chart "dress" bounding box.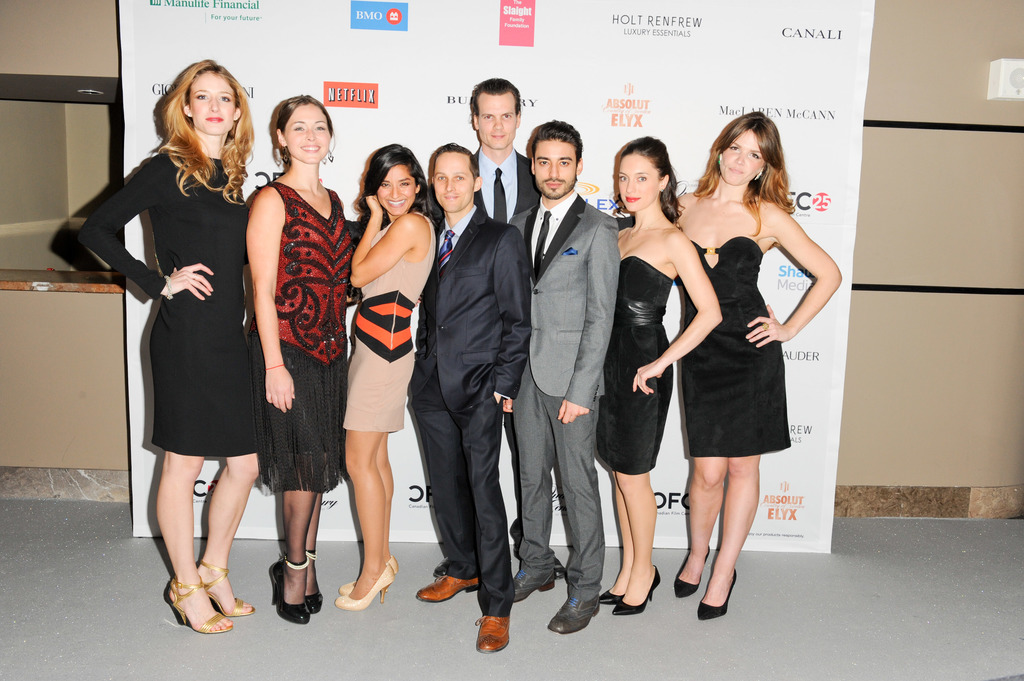
Charted: (252,180,354,499).
